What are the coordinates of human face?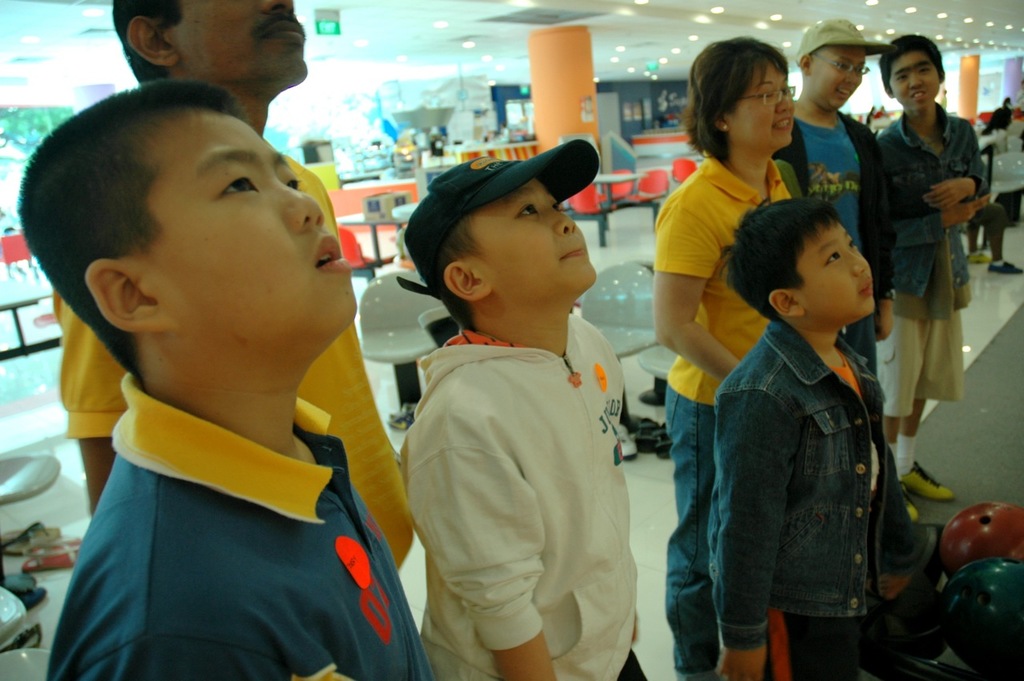
{"left": 146, "top": 94, "right": 376, "bottom": 316}.
